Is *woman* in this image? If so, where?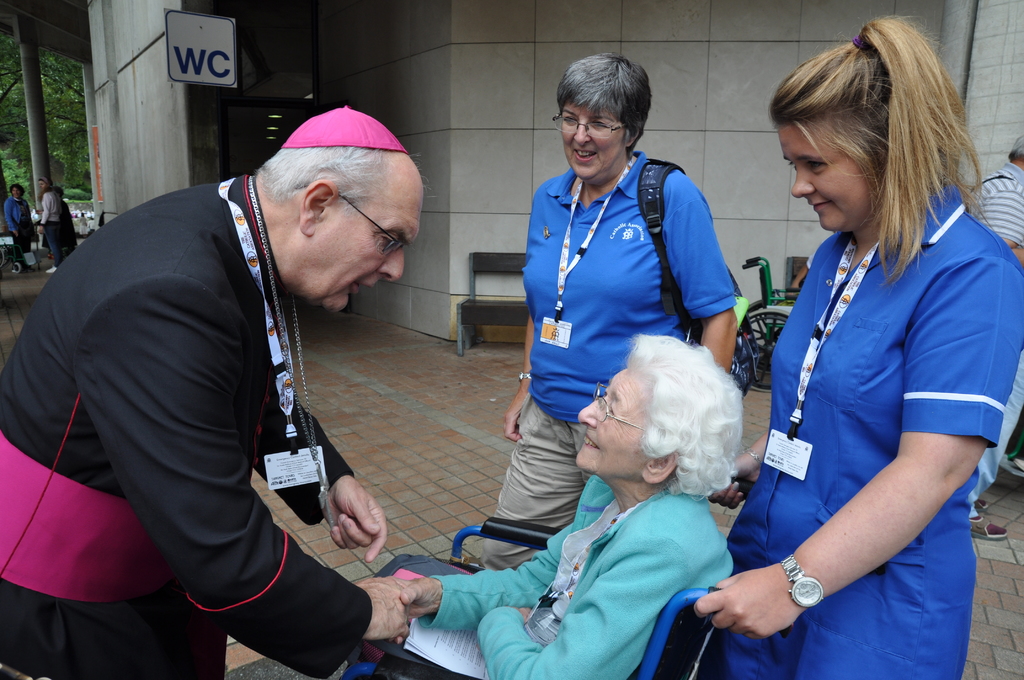
Yes, at bbox(333, 321, 747, 679).
